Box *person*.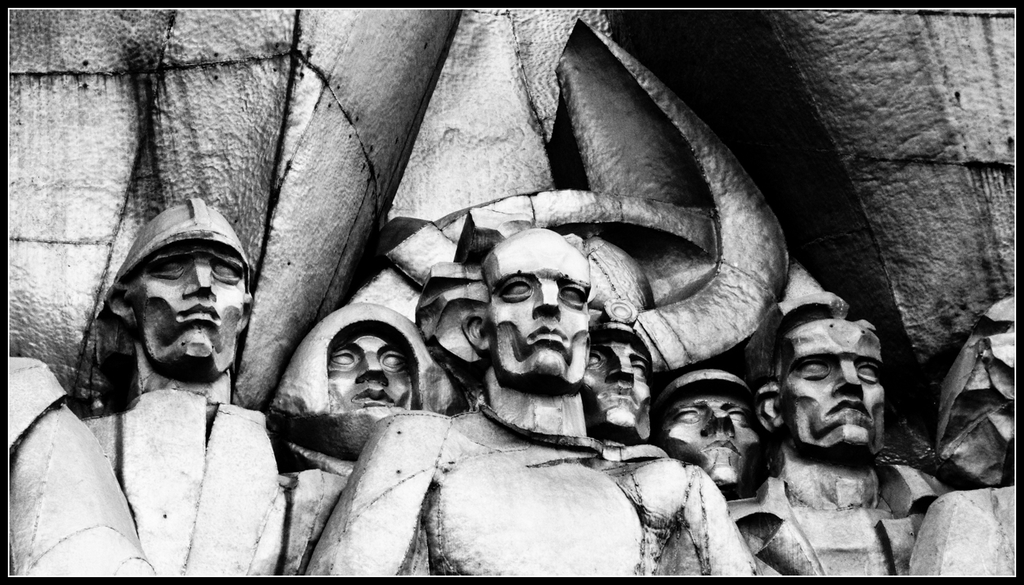
crop(88, 195, 295, 580).
